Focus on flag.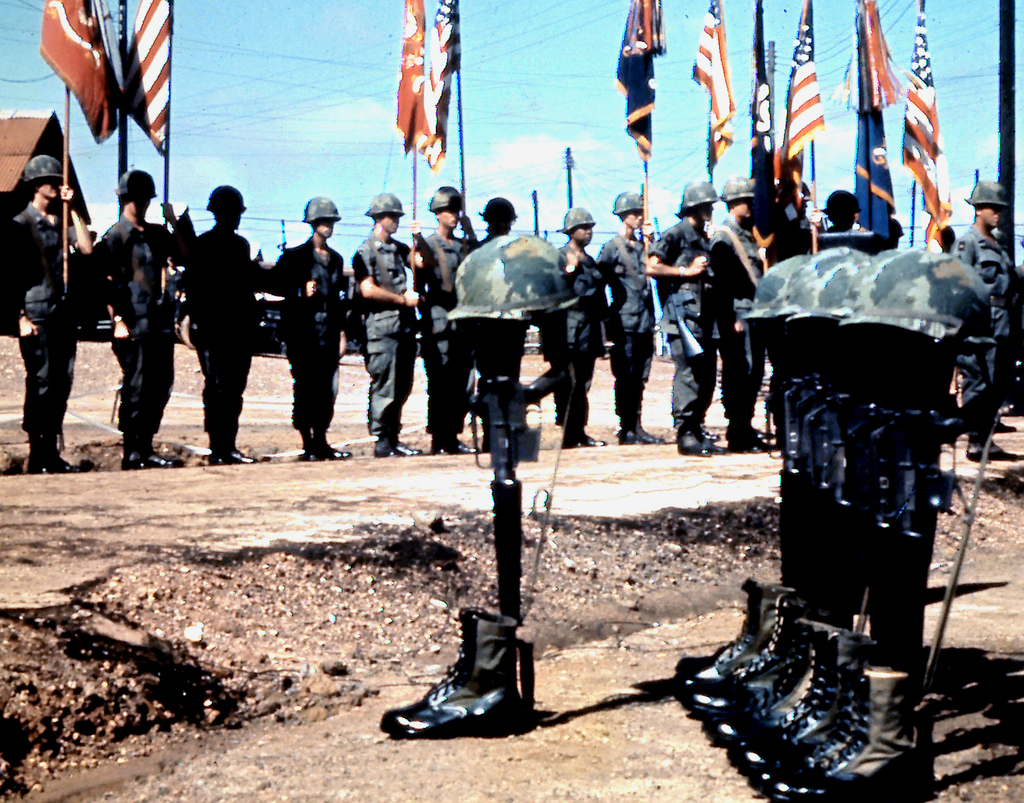
Focused at [left=413, top=0, right=468, bottom=170].
